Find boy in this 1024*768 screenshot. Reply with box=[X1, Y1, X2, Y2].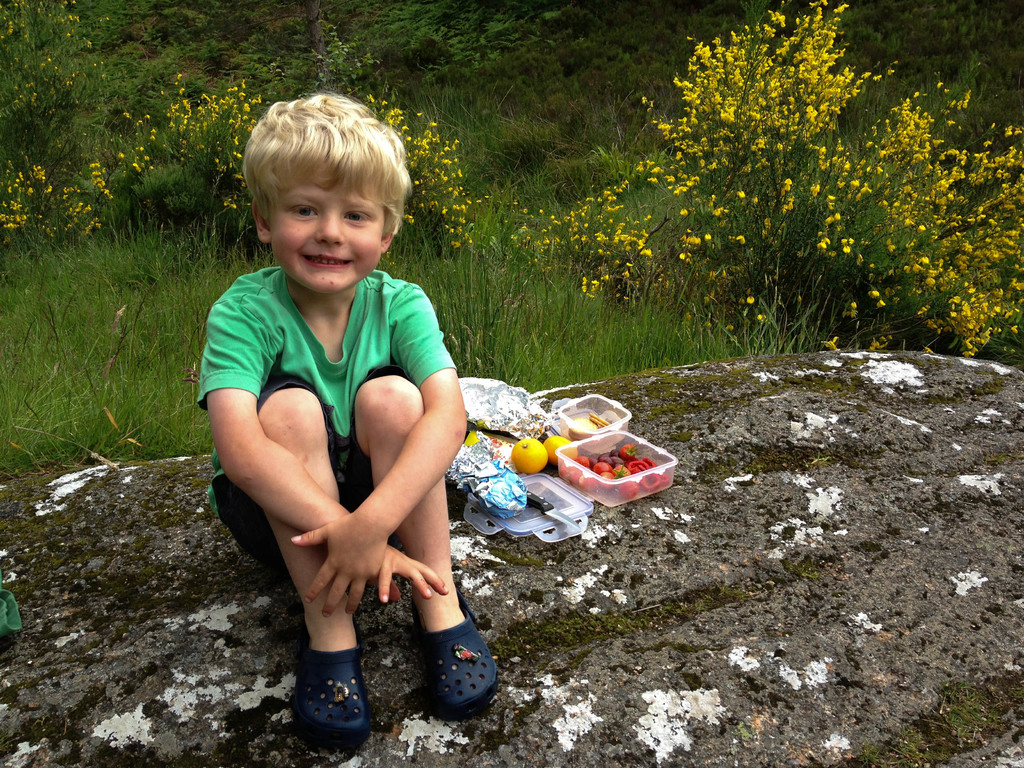
box=[180, 89, 490, 742].
